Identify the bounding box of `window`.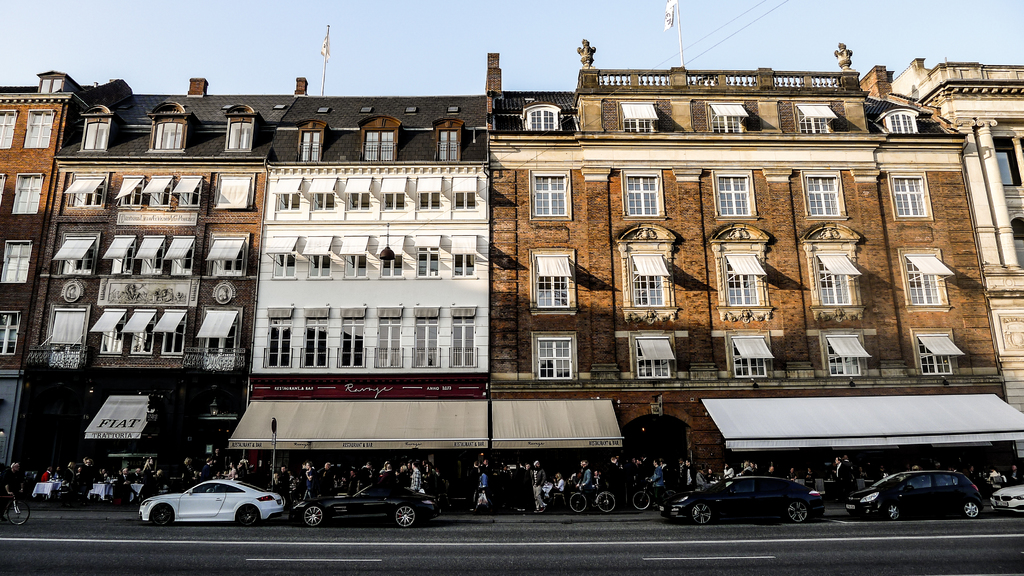
(119,310,155,355).
